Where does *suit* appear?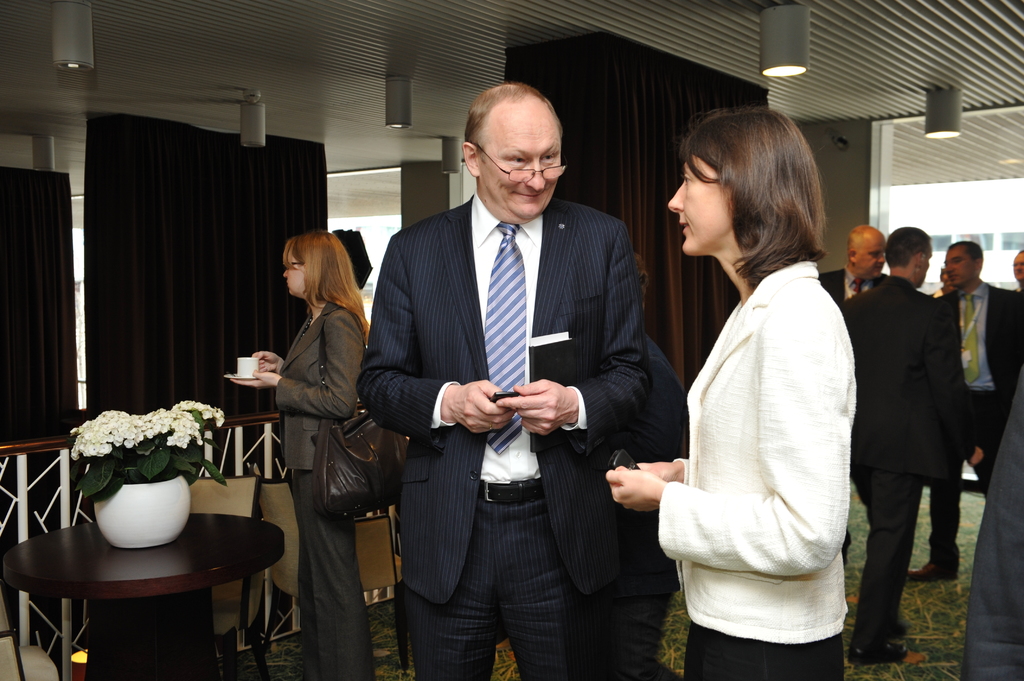
Appears at x1=363 y1=196 x2=648 y2=680.
